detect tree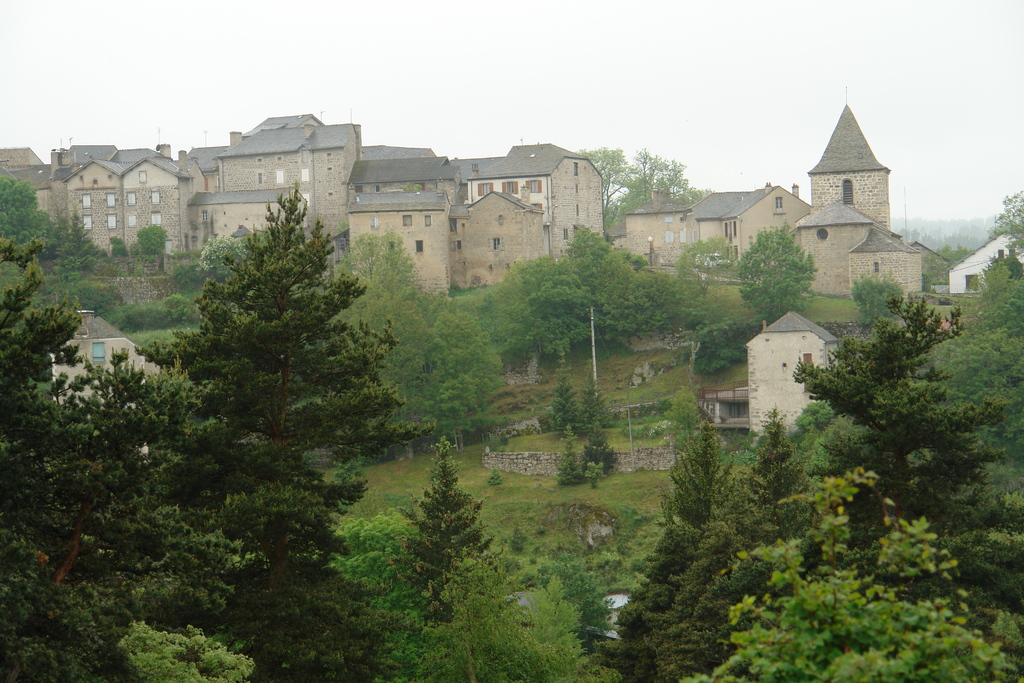
region(730, 224, 815, 325)
